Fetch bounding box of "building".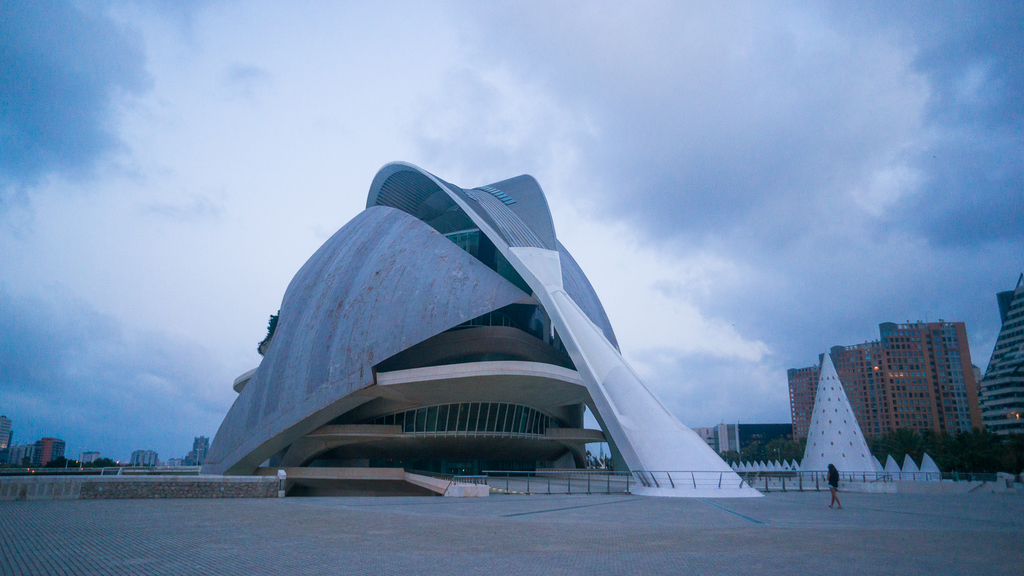
Bbox: [35, 440, 65, 463].
